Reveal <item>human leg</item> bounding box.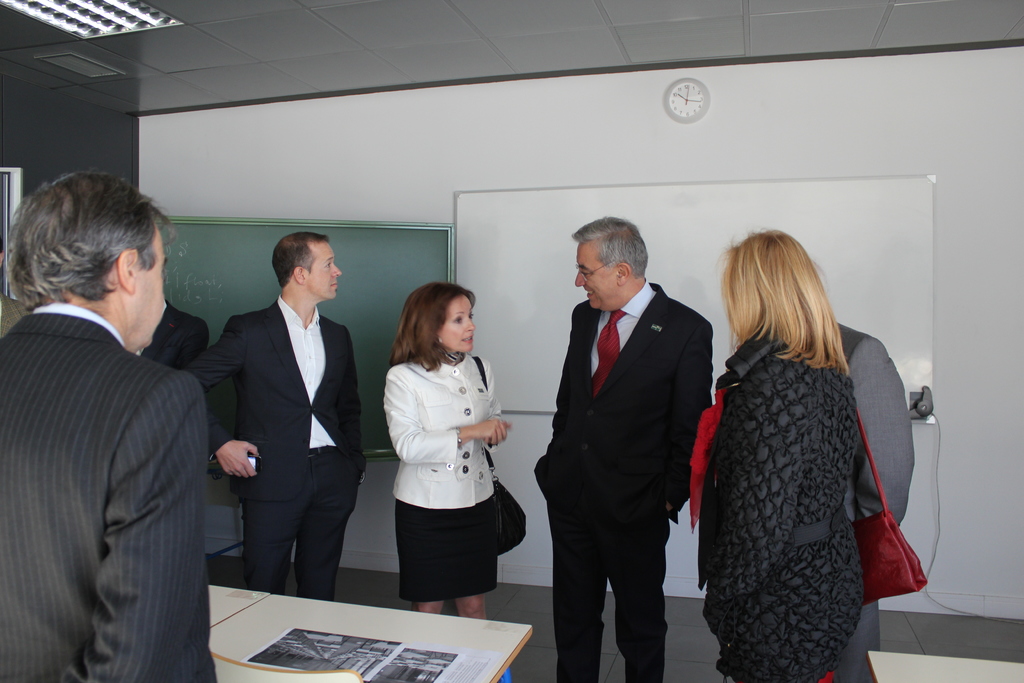
Revealed: 550, 494, 607, 682.
